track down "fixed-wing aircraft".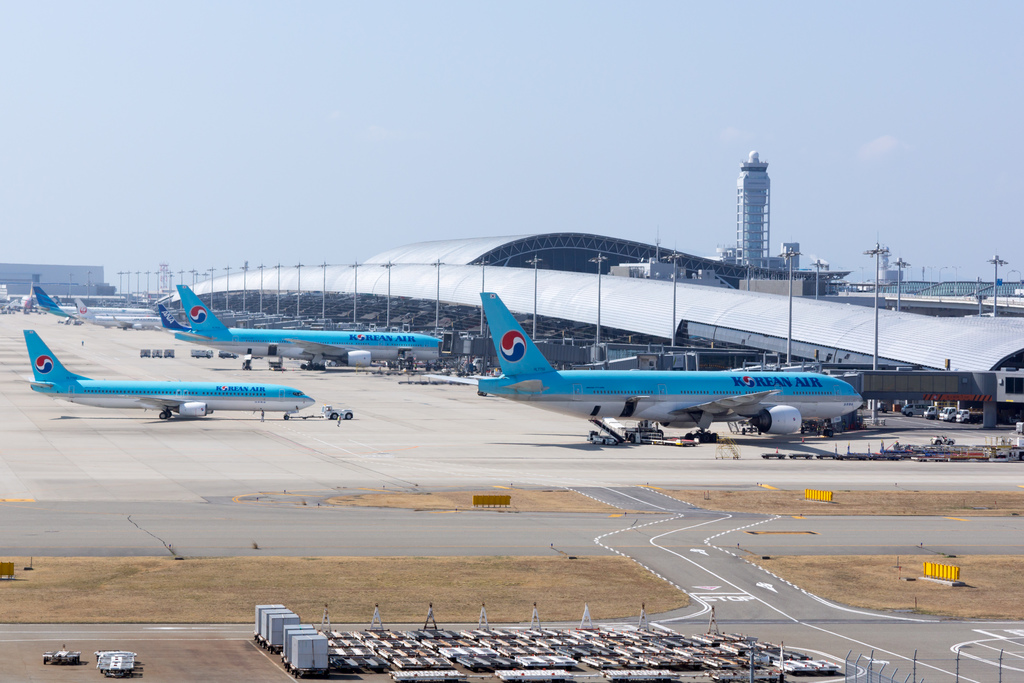
Tracked to crop(423, 292, 867, 436).
